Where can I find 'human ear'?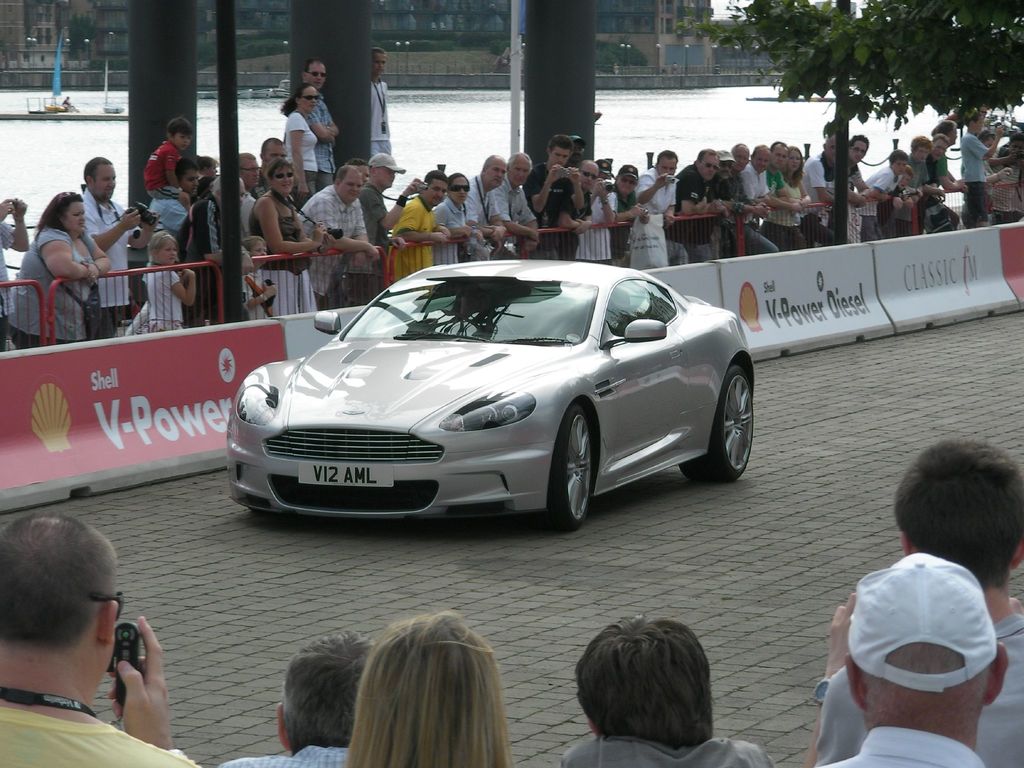
You can find it at 99,600,117,648.
